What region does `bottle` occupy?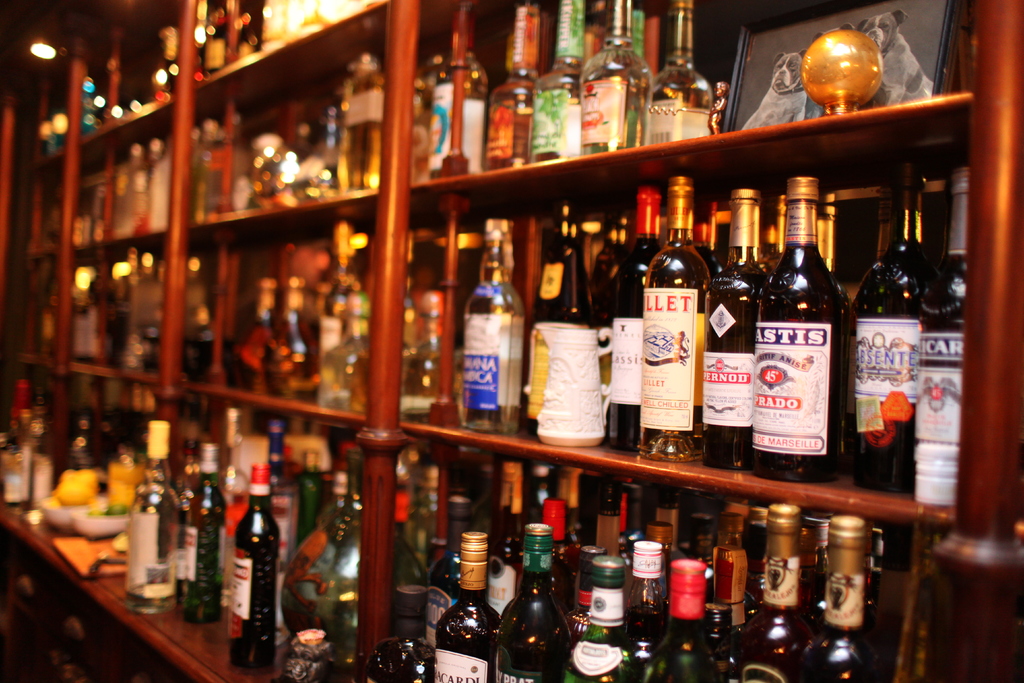
left=612, top=185, right=659, bottom=454.
